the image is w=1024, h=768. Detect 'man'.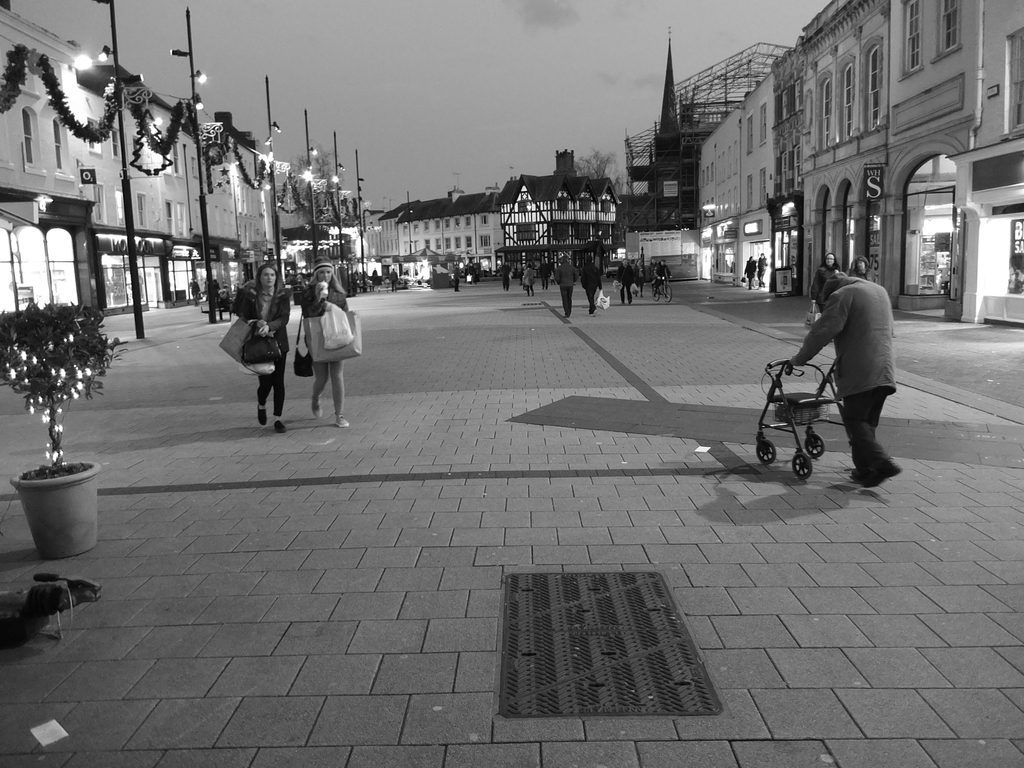
Detection: box=[763, 262, 910, 485].
